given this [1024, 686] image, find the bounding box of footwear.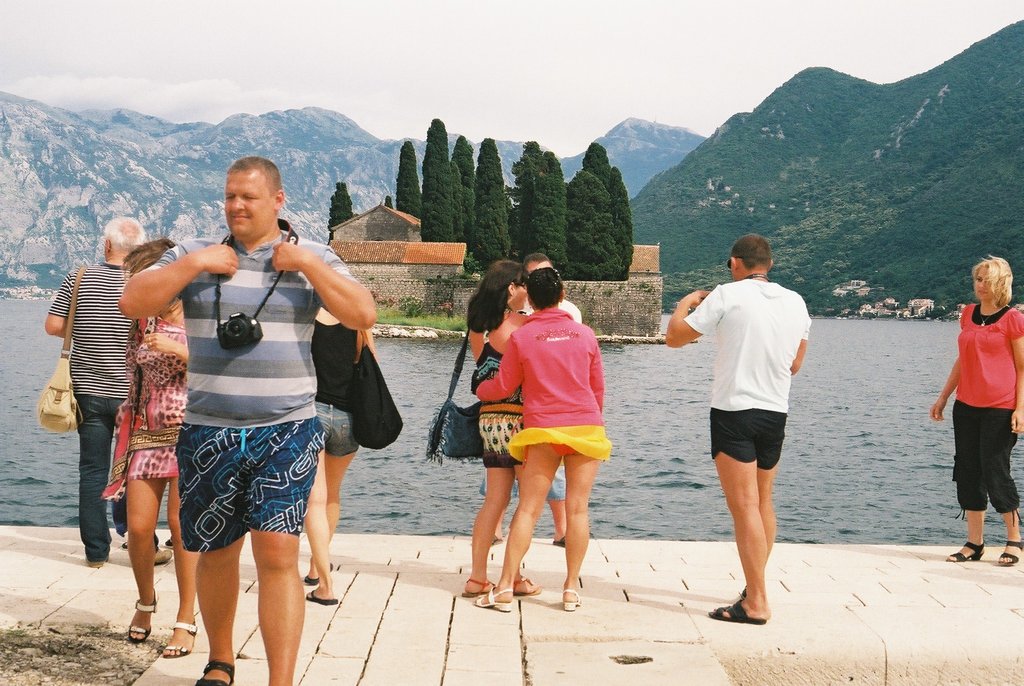
x1=513 y1=576 x2=536 y2=598.
